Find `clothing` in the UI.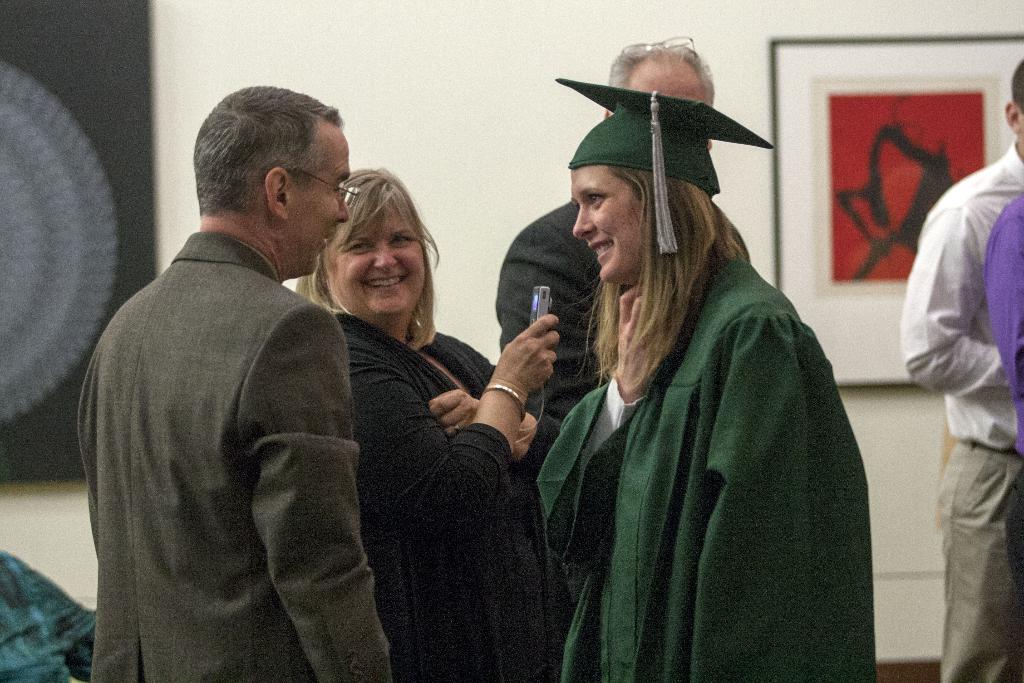
UI element at detection(495, 200, 760, 479).
